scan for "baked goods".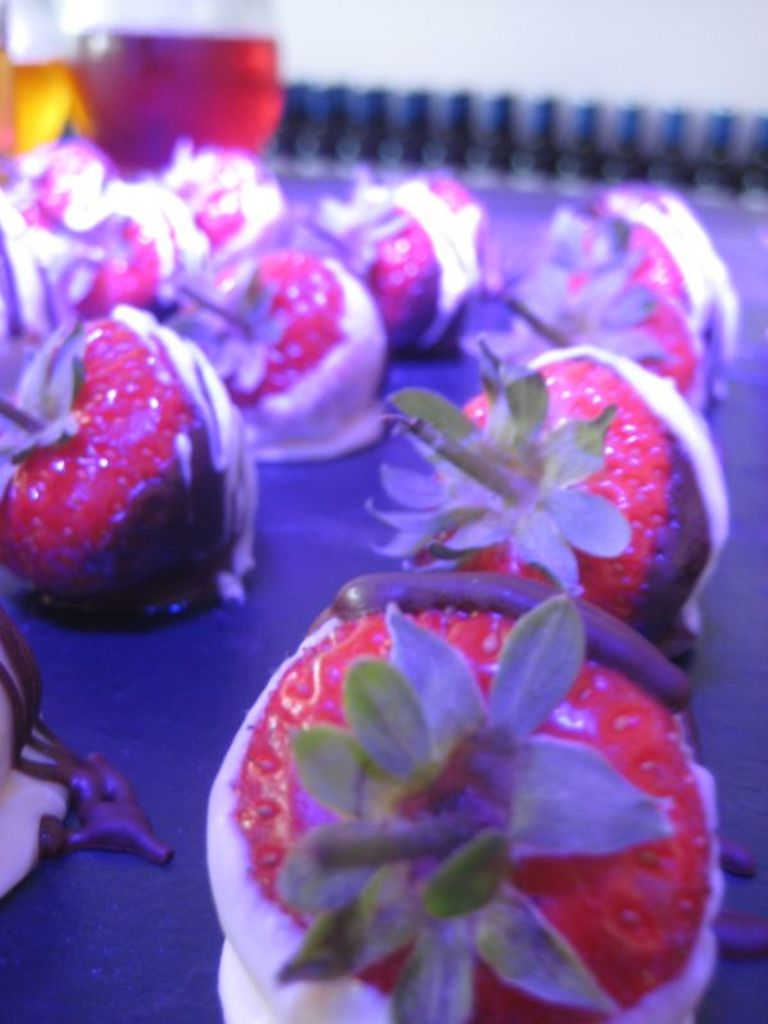
Scan result: region(0, 147, 767, 1023).
